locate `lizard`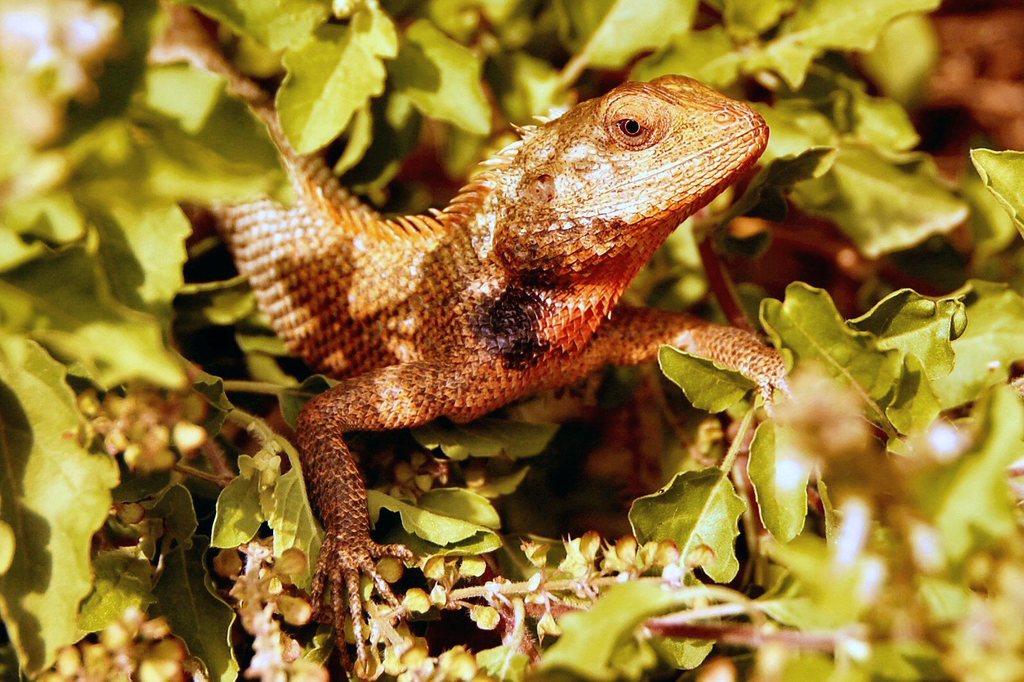
bbox(247, 82, 817, 546)
